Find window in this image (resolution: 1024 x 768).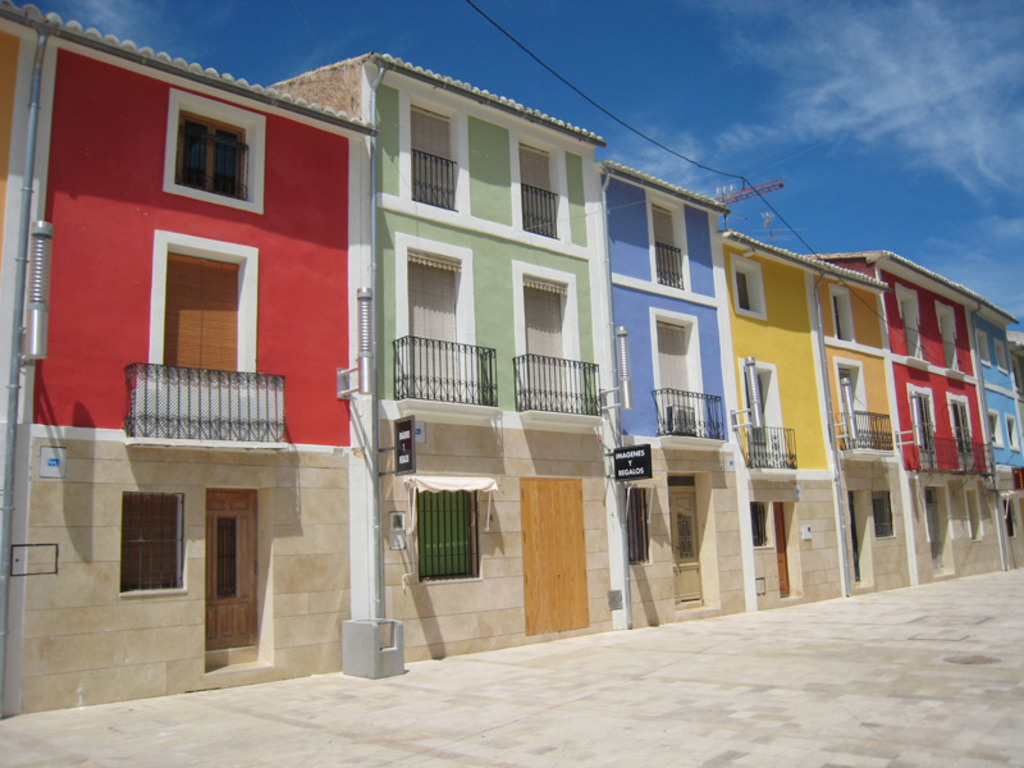
218 518 243 602.
